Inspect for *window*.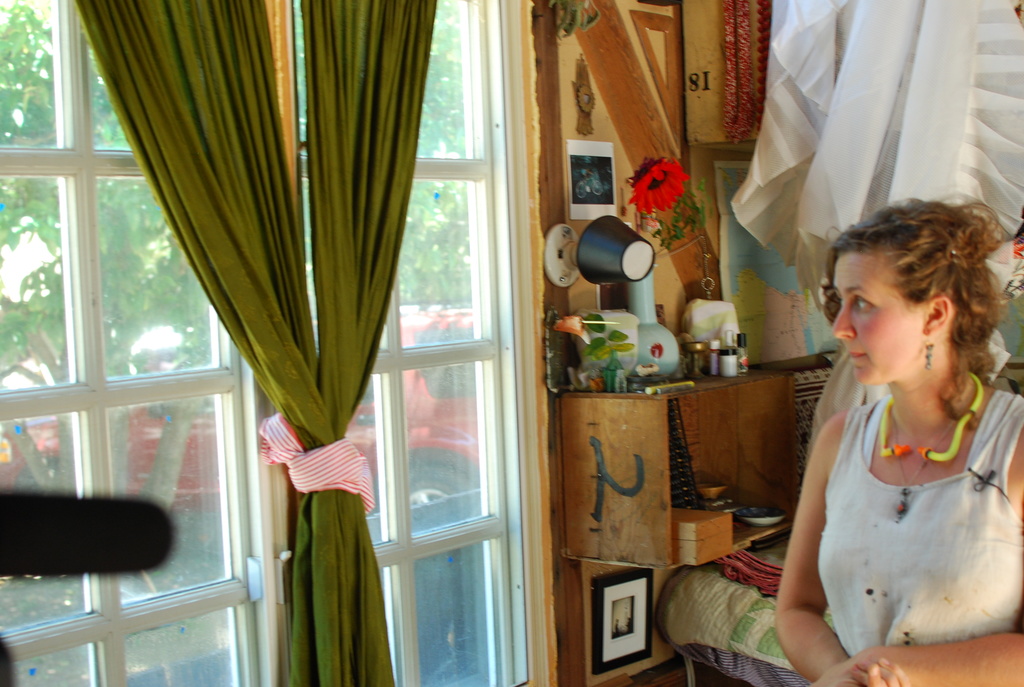
Inspection: locate(0, 0, 535, 686).
